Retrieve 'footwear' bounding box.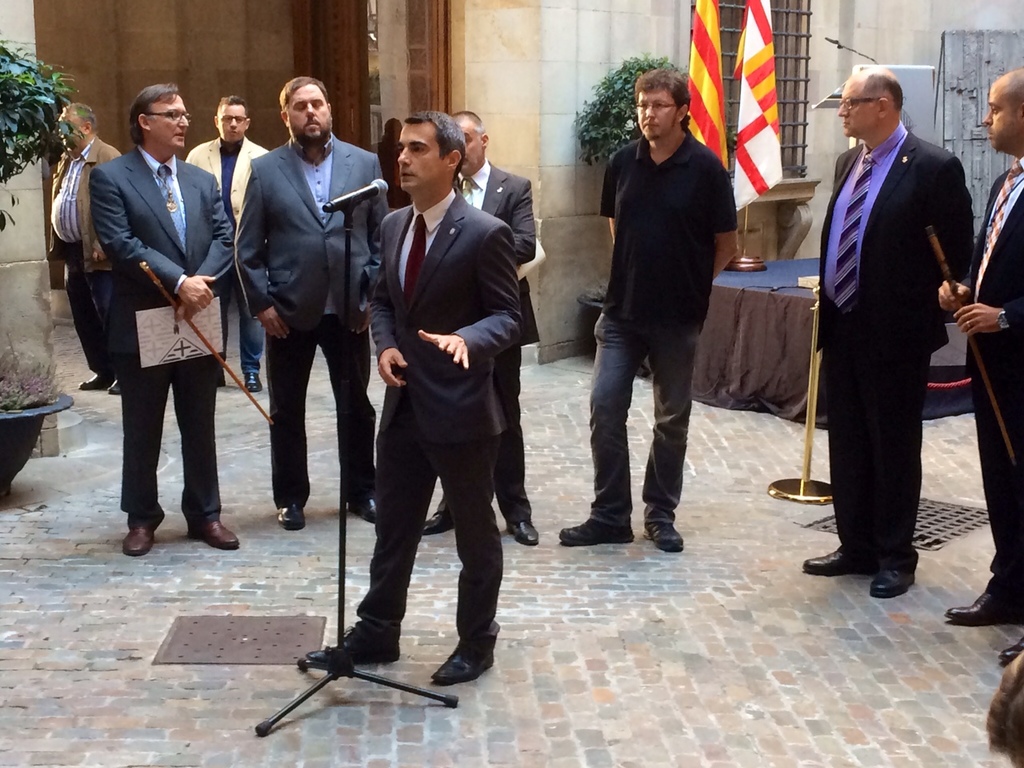
Bounding box: box(638, 512, 692, 552).
